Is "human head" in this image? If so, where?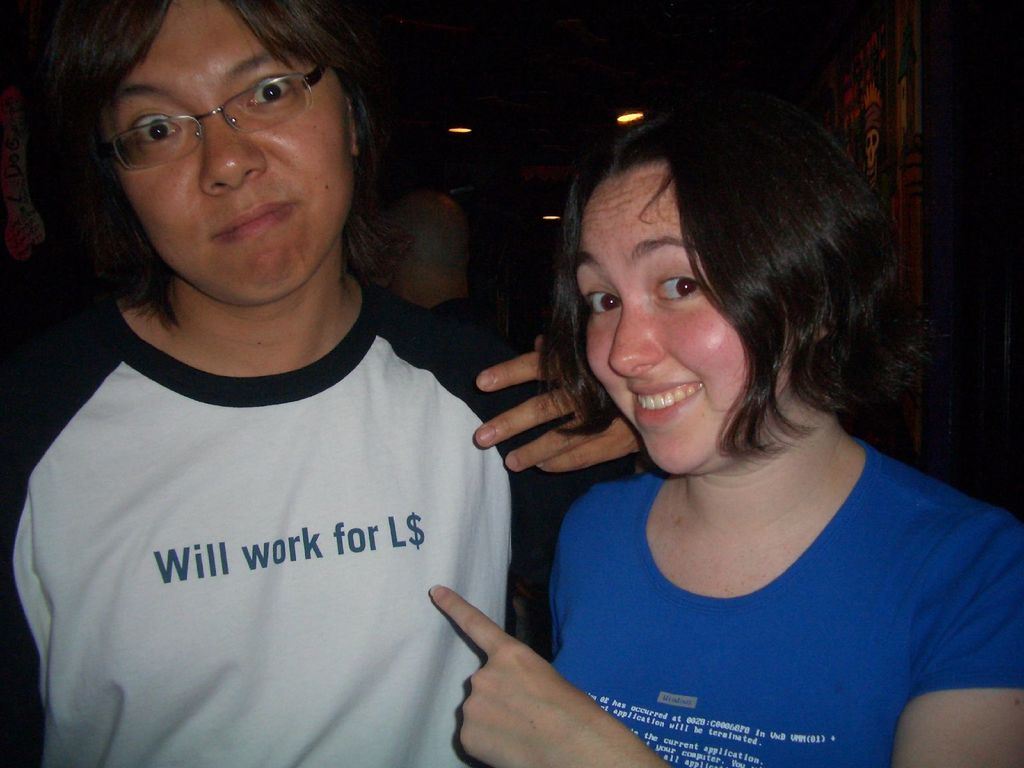
Yes, at region(388, 190, 474, 309).
